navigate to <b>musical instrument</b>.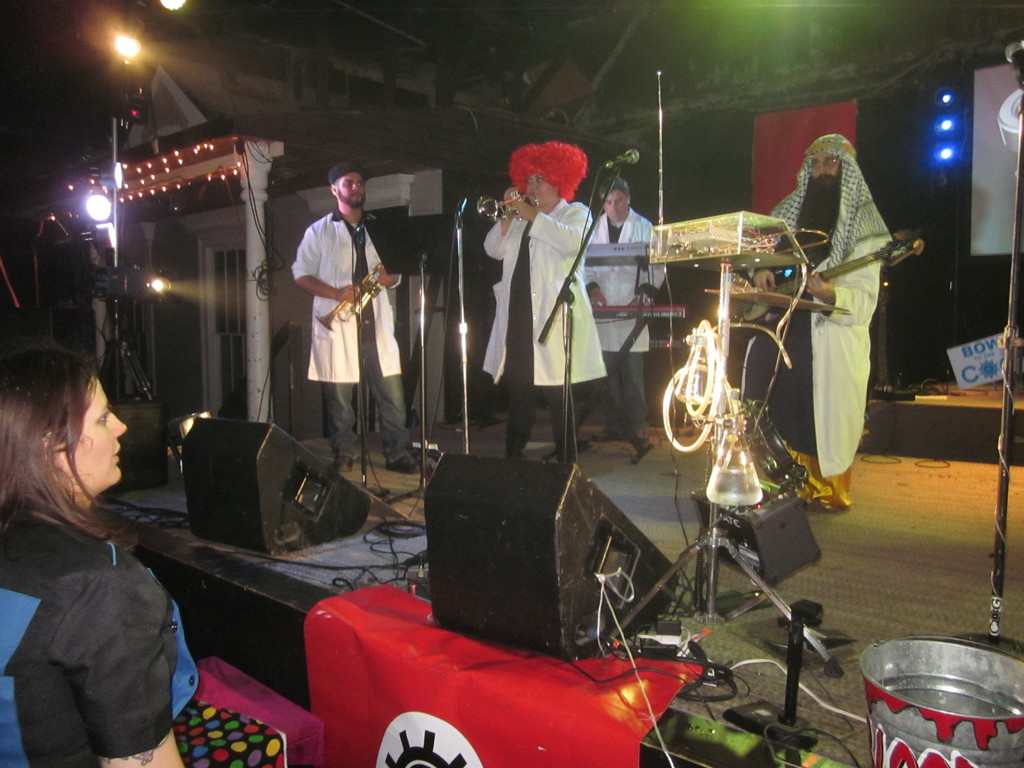
Navigation target: 573:244:670:270.
